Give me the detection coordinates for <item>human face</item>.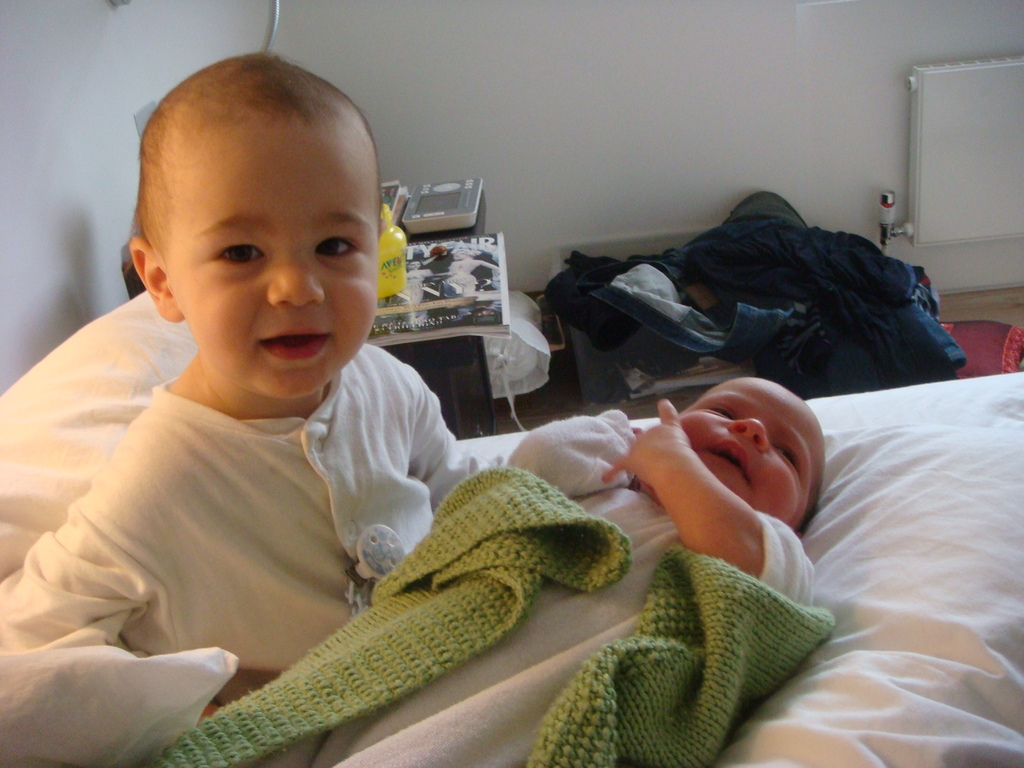
x1=678, y1=376, x2=829, y2=522.
